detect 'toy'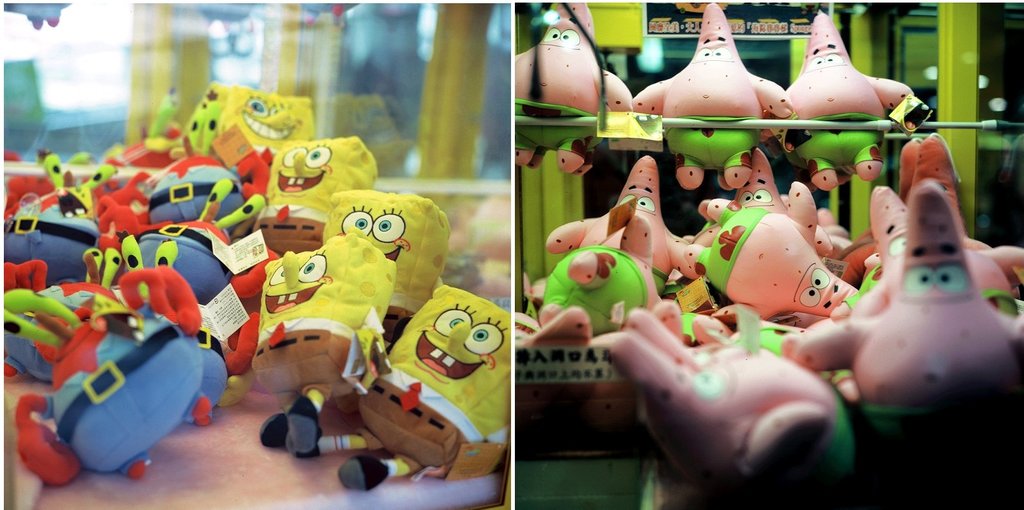
301, 0, 359, 24
